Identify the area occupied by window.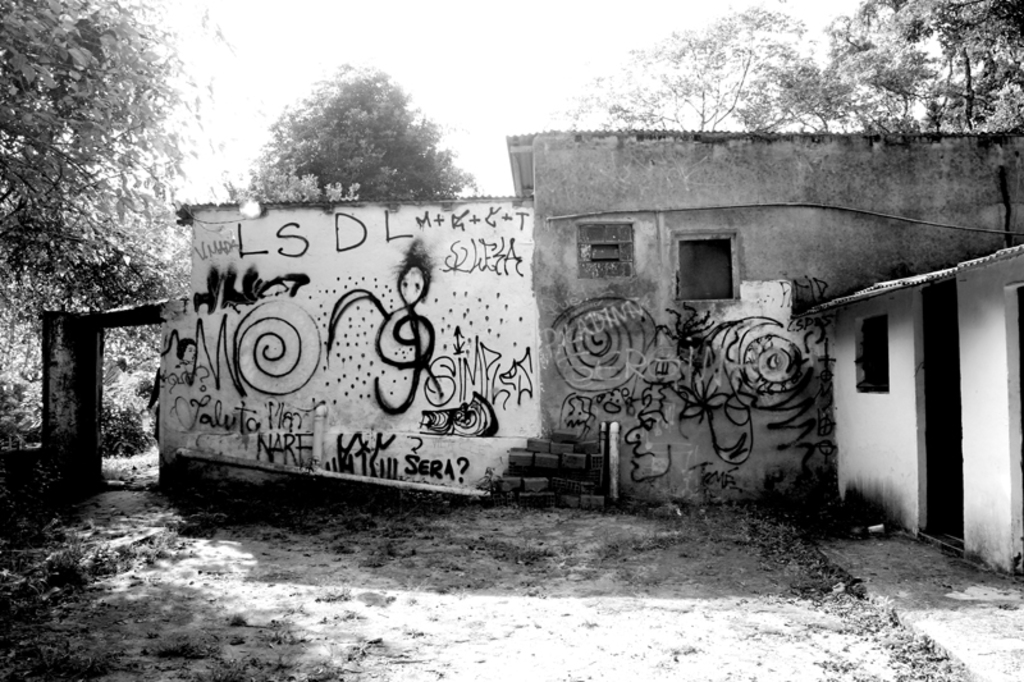
Area: rect(687, 225, 751, 308).
